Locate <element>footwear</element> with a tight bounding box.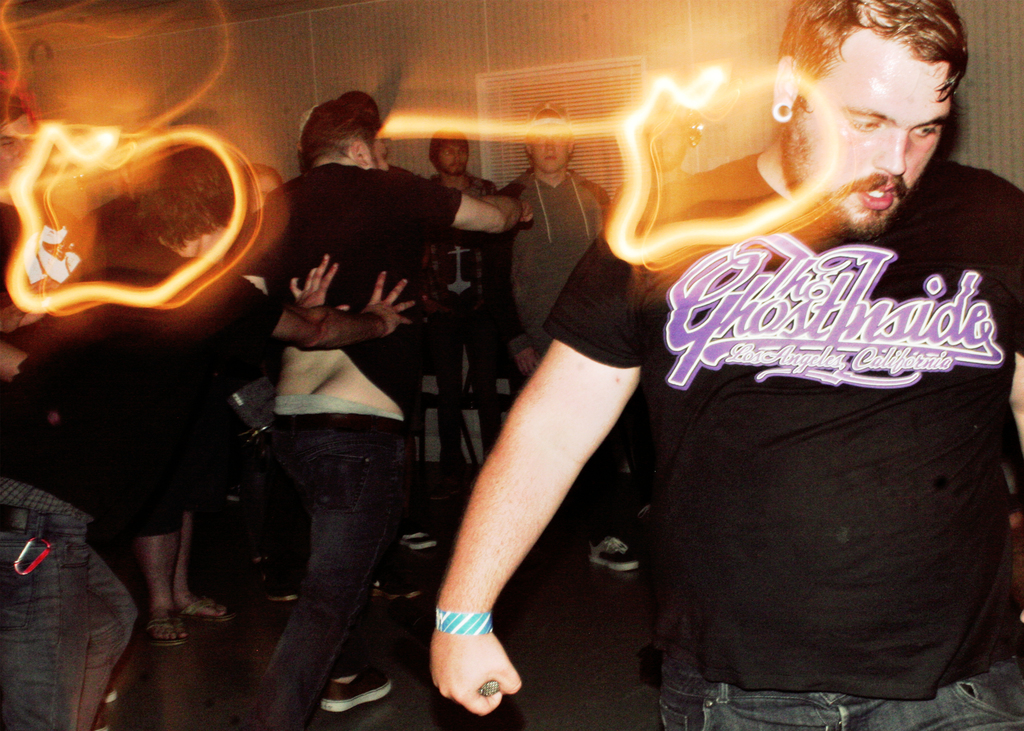
(left=180, top=597, right=230, bottom=623).
